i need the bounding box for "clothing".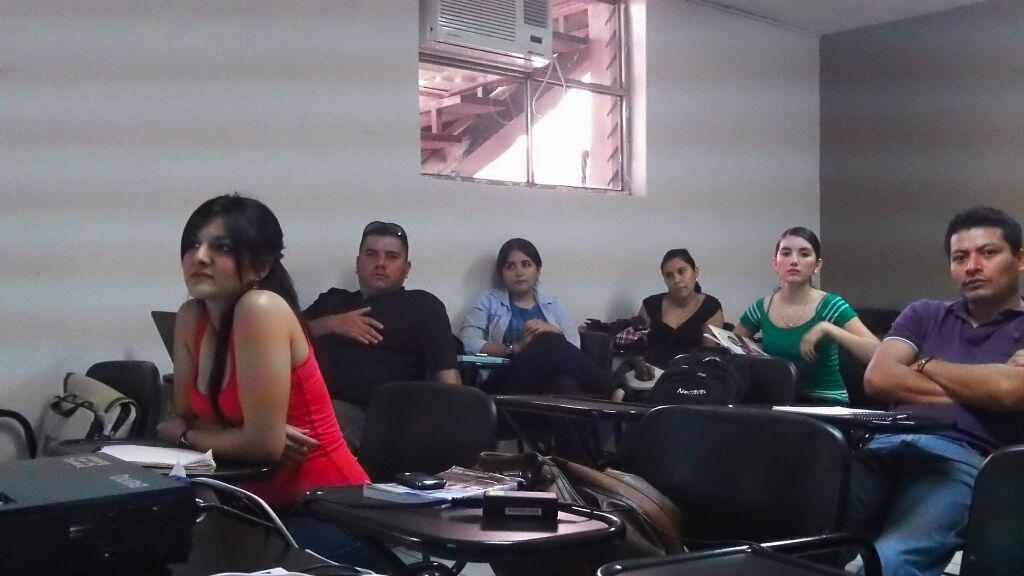
Here it is: l=863, t=296, r=1023, b=575.
